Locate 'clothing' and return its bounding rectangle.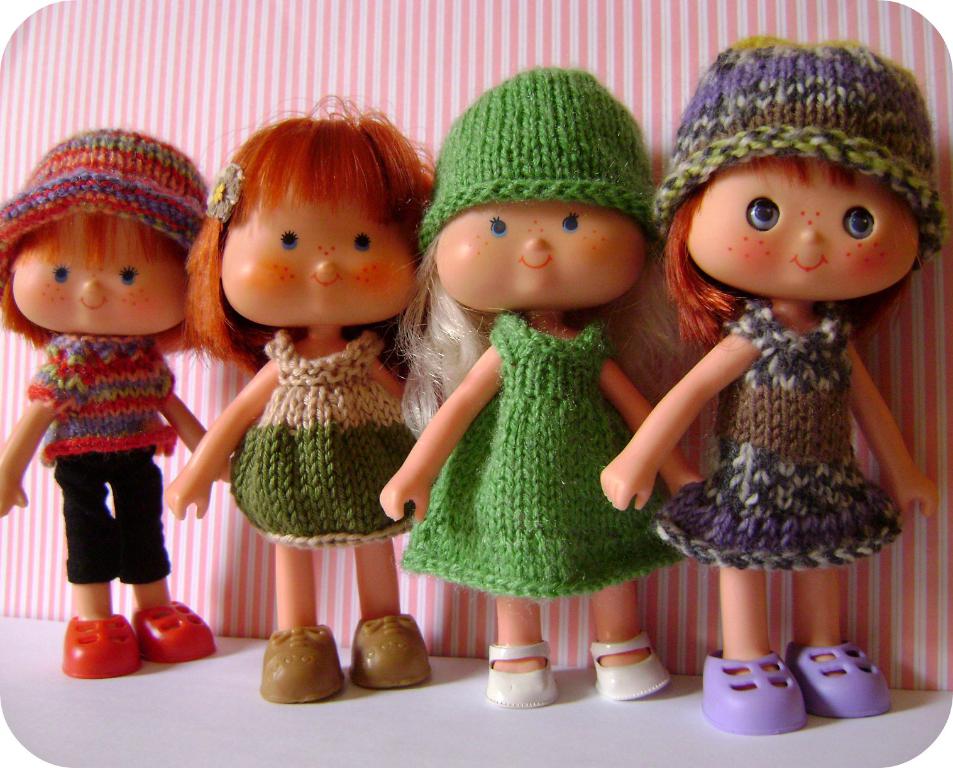
{"x1": 424, "y1": 253, "x2": 660, "y2": 607}.
